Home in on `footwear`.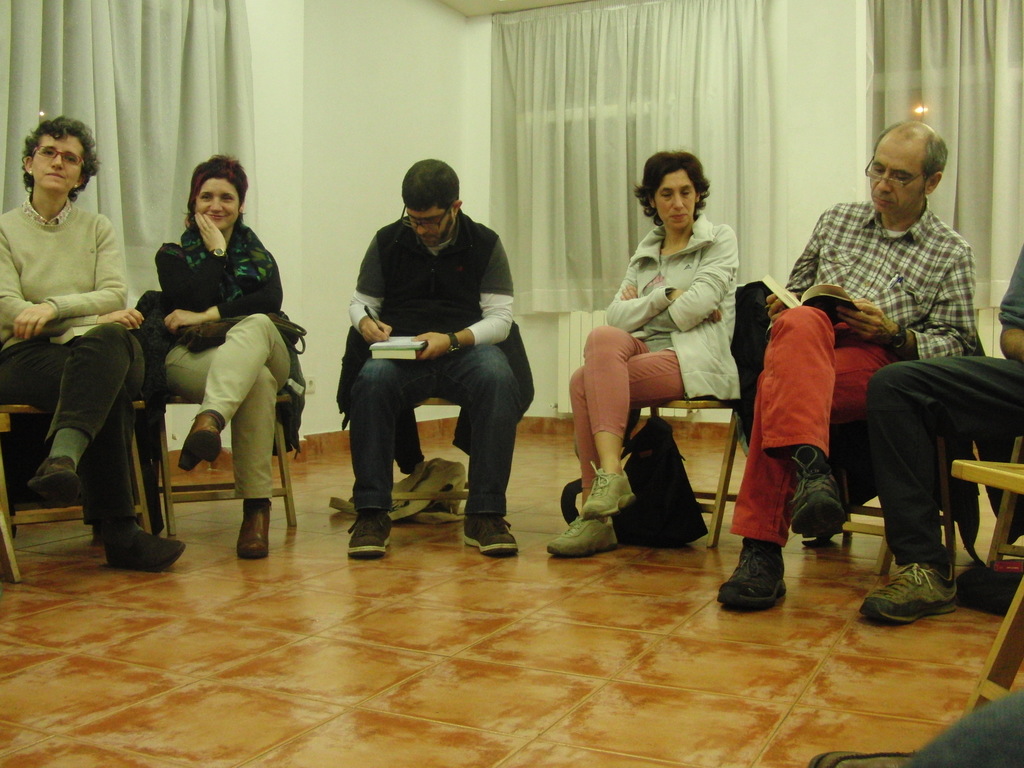
Homed in at [left=25, top=452, right=90, bottom=507].
